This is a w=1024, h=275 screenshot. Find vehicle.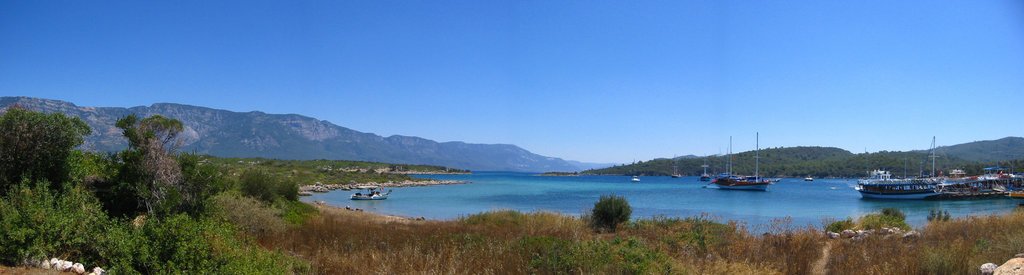
Bounding box: region(351, 184, 388, 205).
